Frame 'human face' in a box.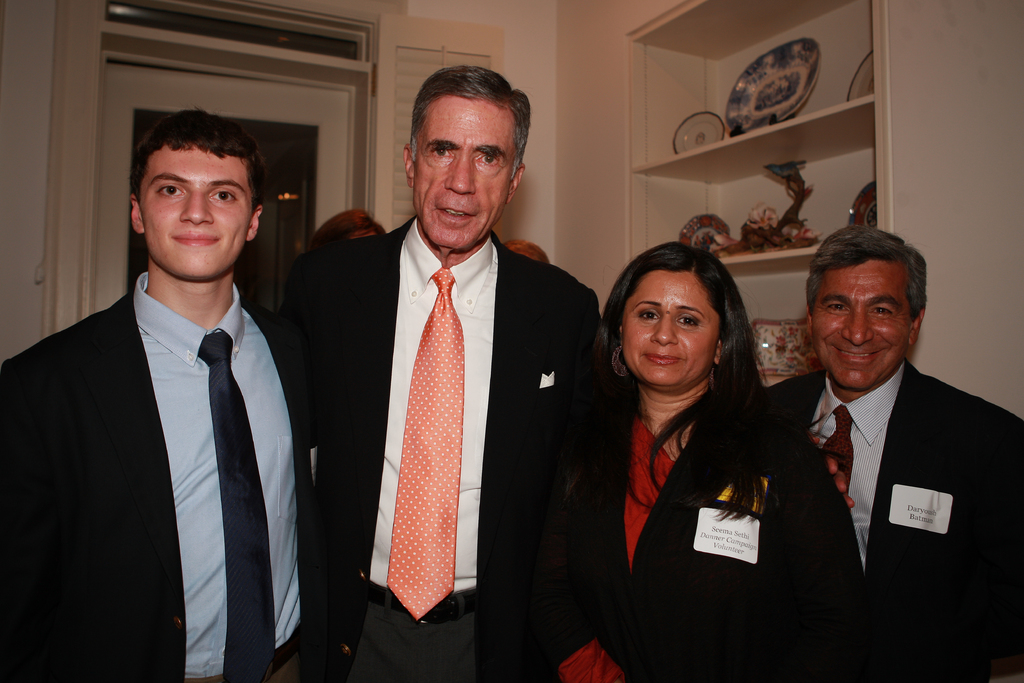
(616, 265, 717, 388).
